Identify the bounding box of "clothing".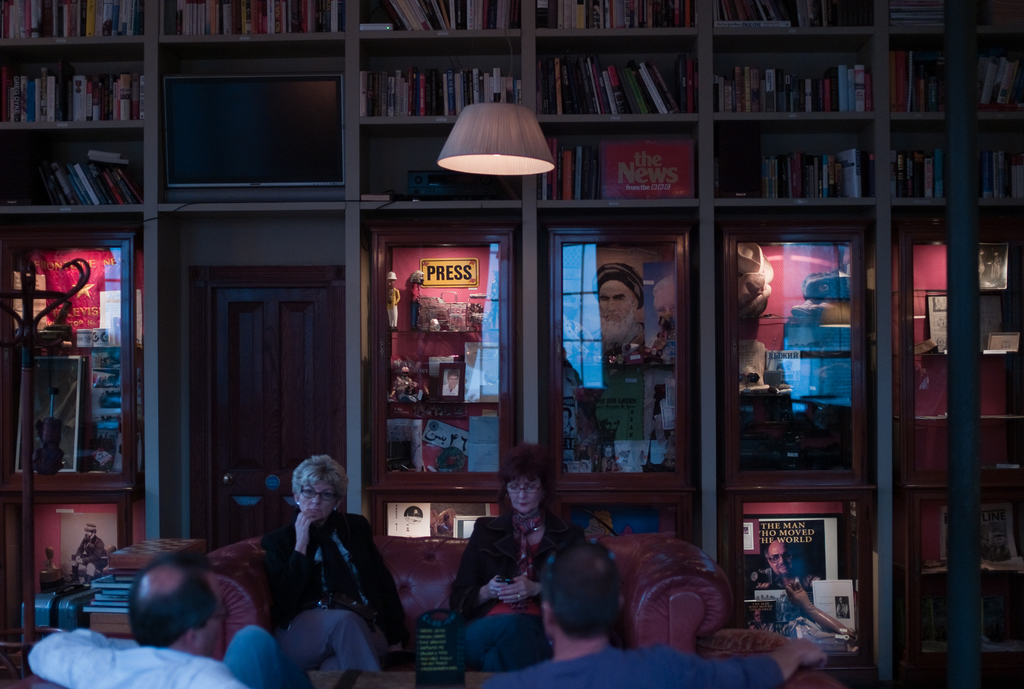
pyautogui.locateOnScreen(479, 640, 785, 688).
